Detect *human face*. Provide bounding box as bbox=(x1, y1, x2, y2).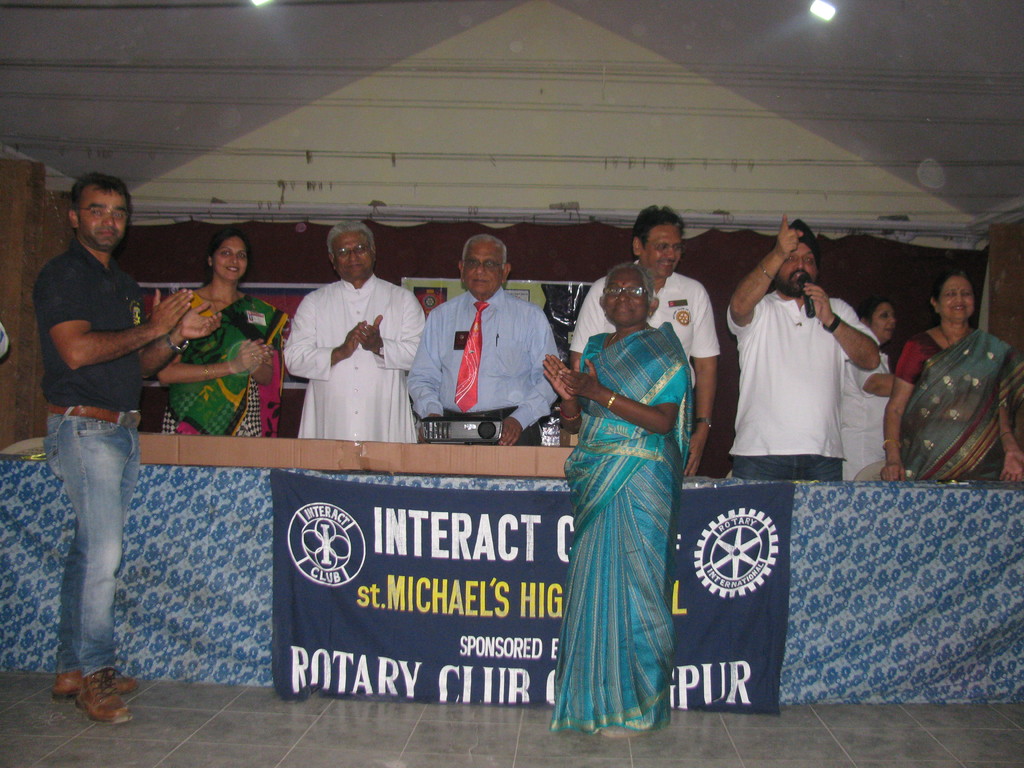
bbox=(604, 270, 648, 323).
